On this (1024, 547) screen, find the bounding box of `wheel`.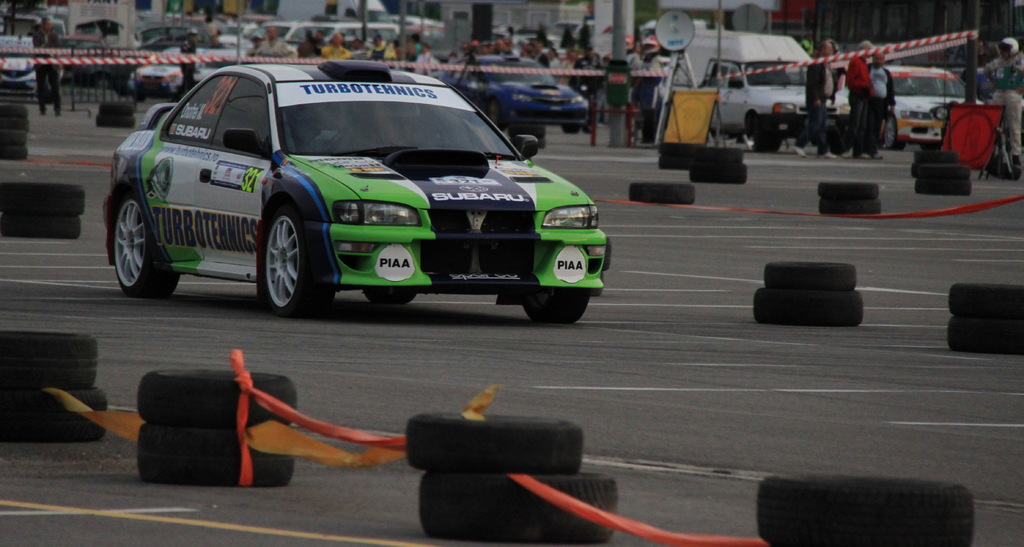
Bounding box: (0, 395, 108, 443).
